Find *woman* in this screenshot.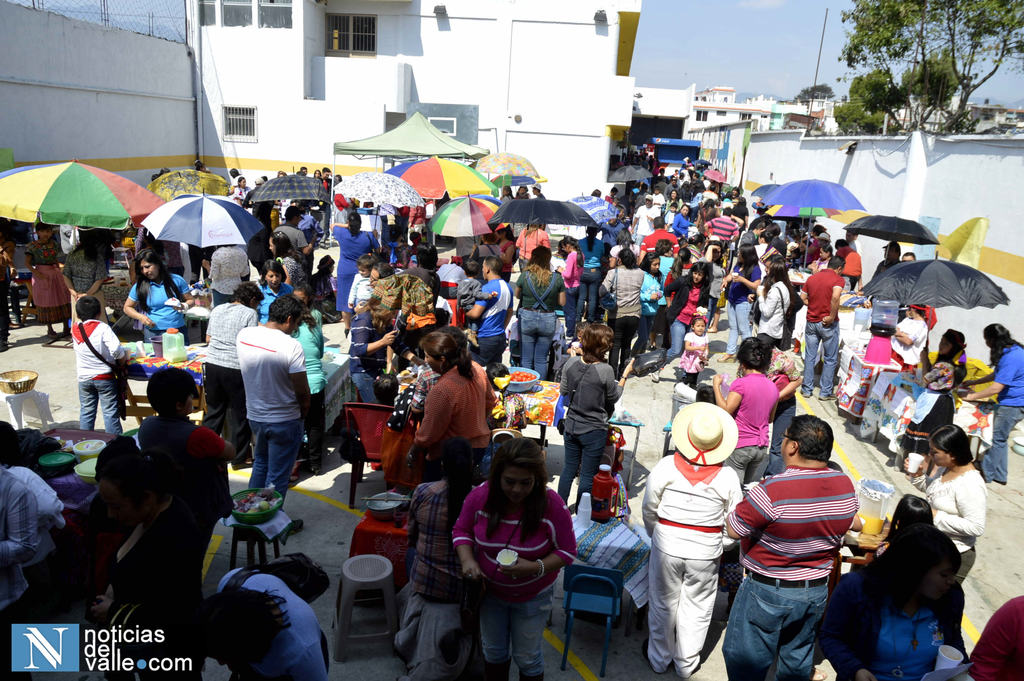
The bounding box for *woman* is region(653, 261, 708, 378).
